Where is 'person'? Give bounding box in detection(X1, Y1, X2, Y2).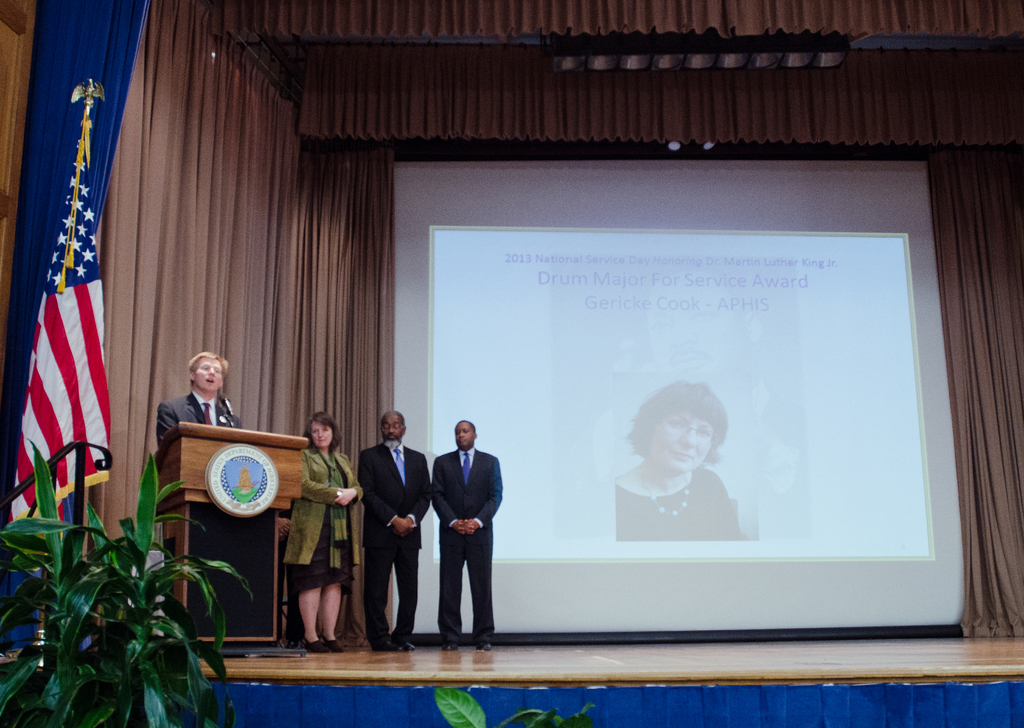
detection(285, 410, 367, 651).
